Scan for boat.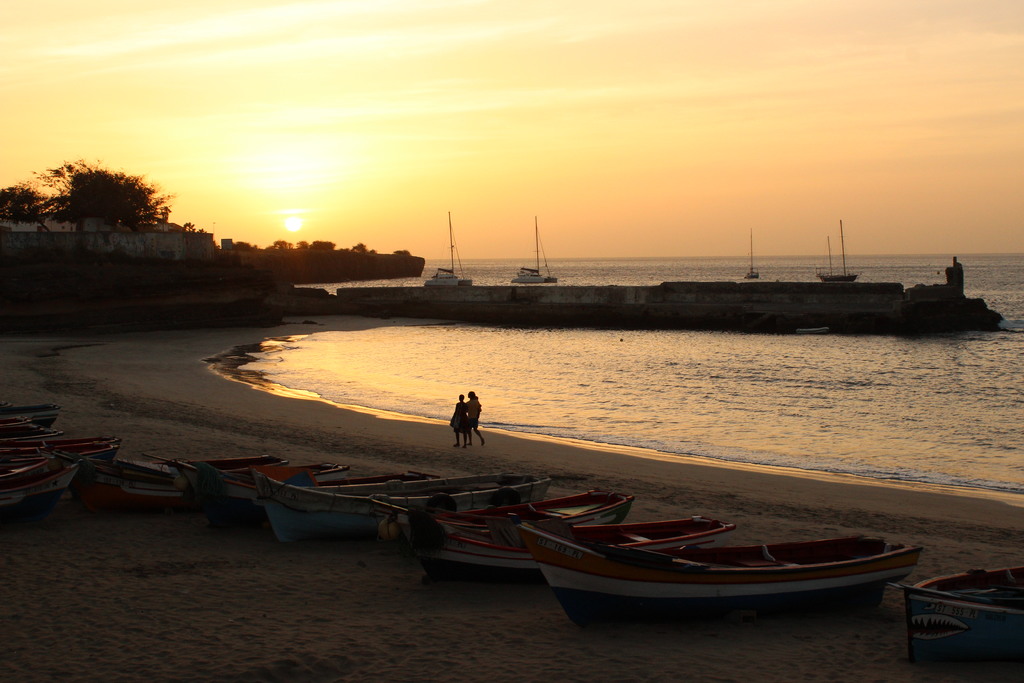
Scan result: (0, 428, 60, 447).
